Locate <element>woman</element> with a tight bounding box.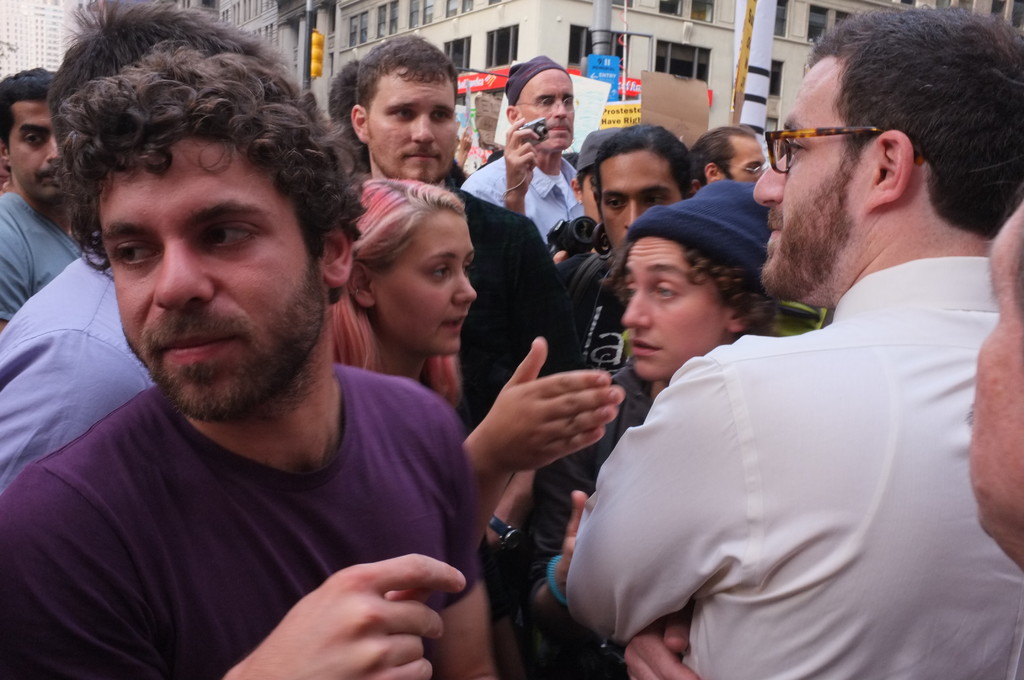
(x1=329, y1=169, x2=624, y2=576).
